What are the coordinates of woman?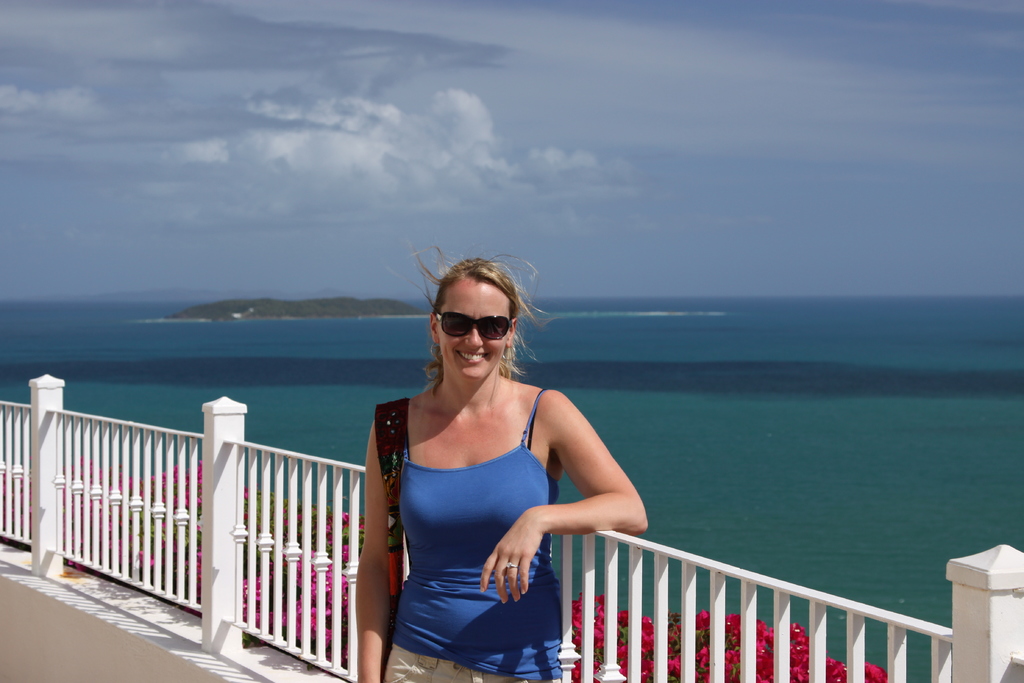
crop(352, 246, 642, 668).
